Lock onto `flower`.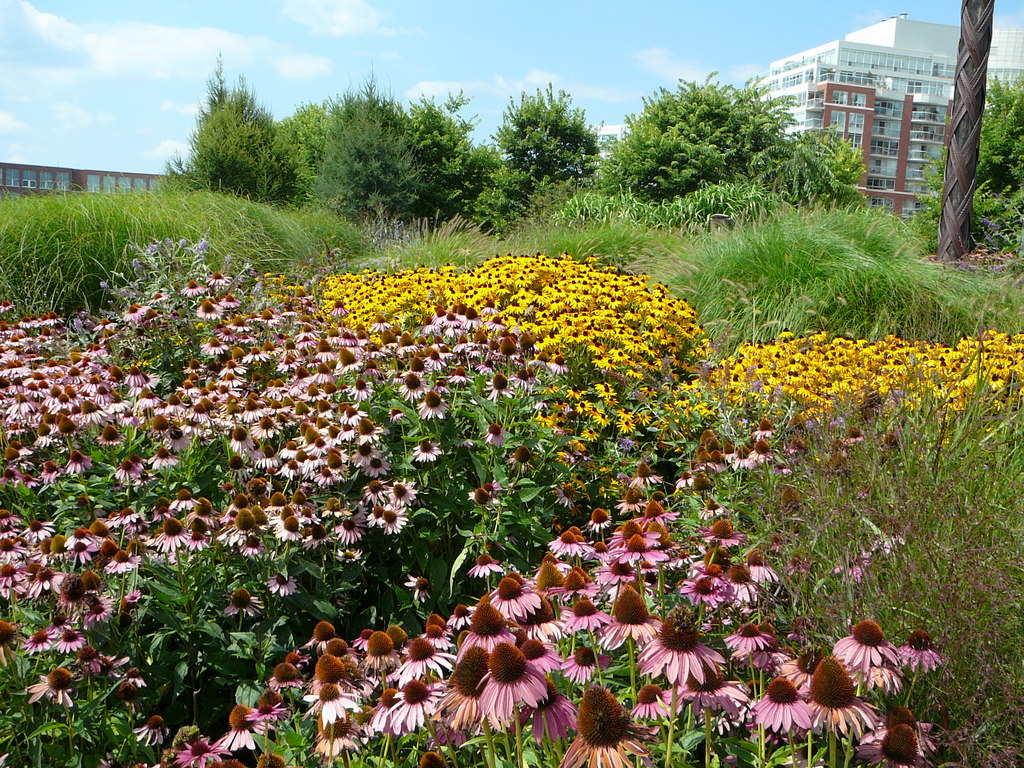
Locked: 612,537,668,563.
